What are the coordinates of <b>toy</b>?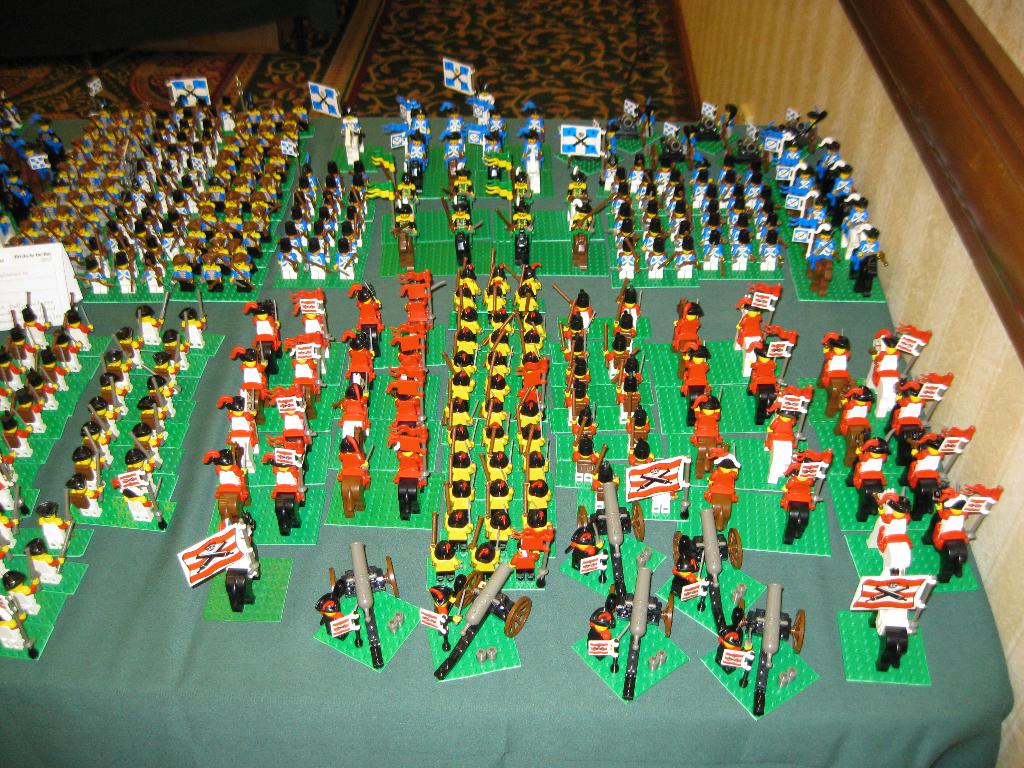
132 385 165 442.
